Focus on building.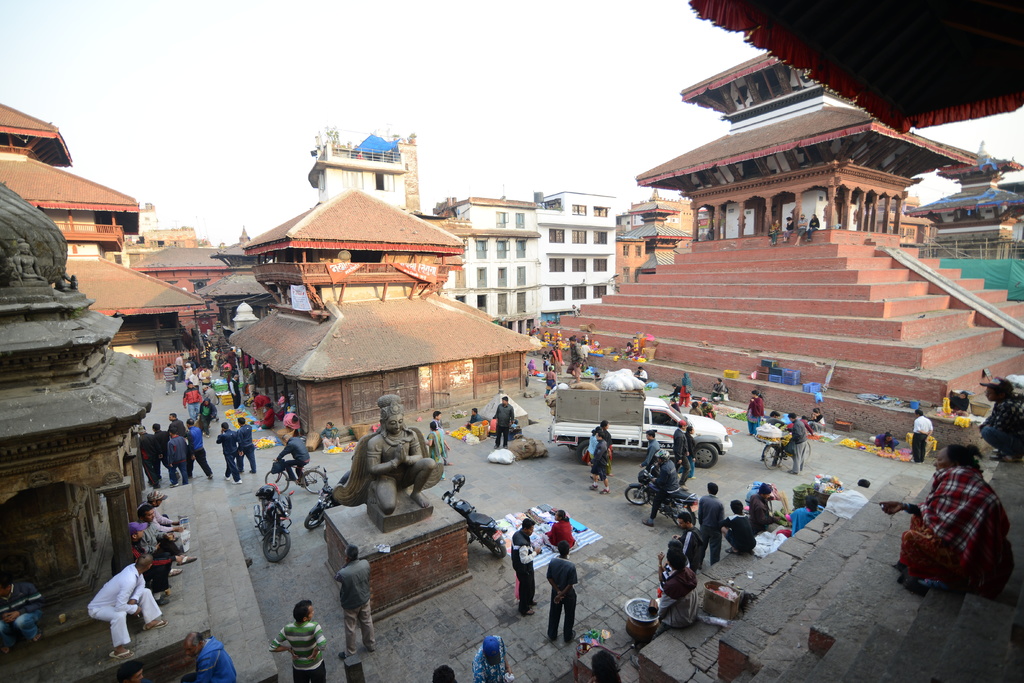
Focused at 308 126 427 219.
